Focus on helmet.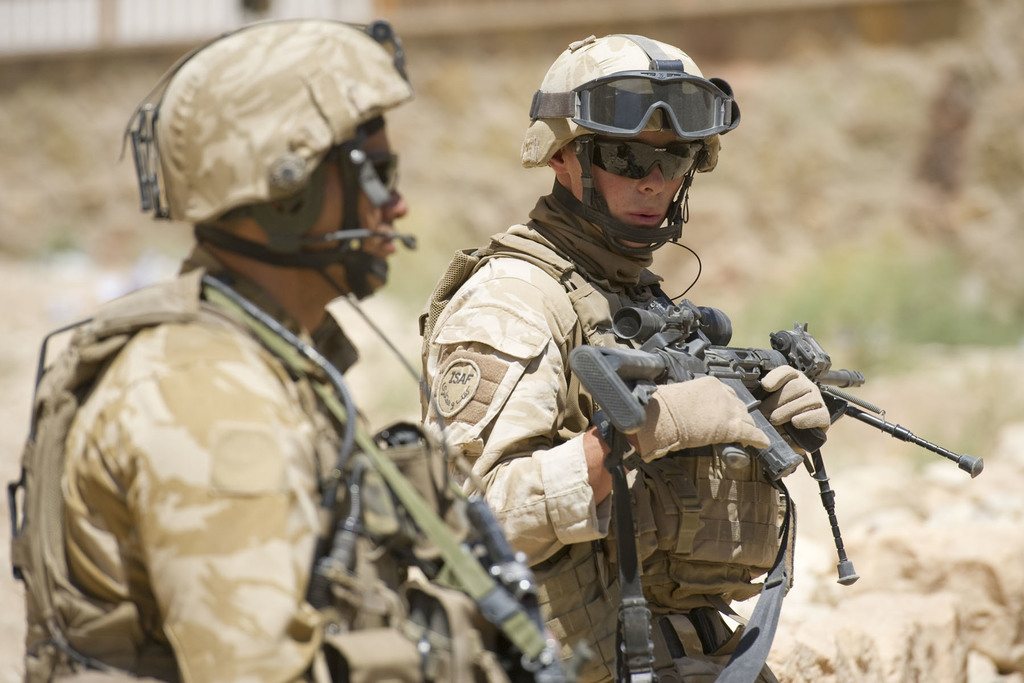
Focused at x1=529, y1=30, x2=738, y2=252.
